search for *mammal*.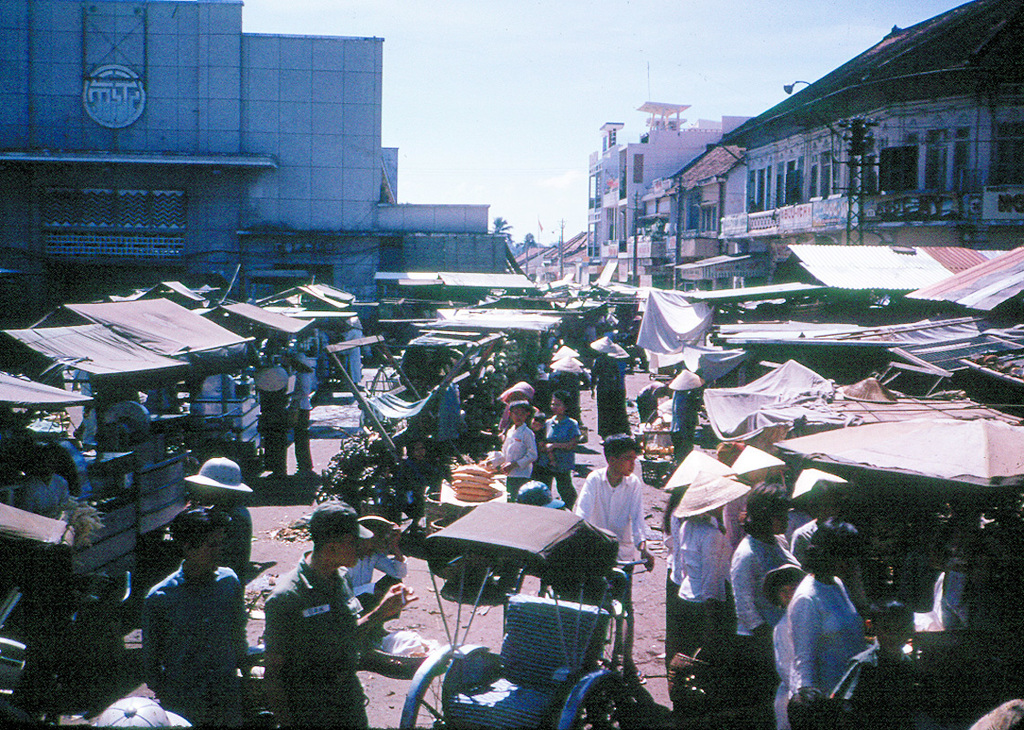
Found at detection(11, 537, 141, 717).
